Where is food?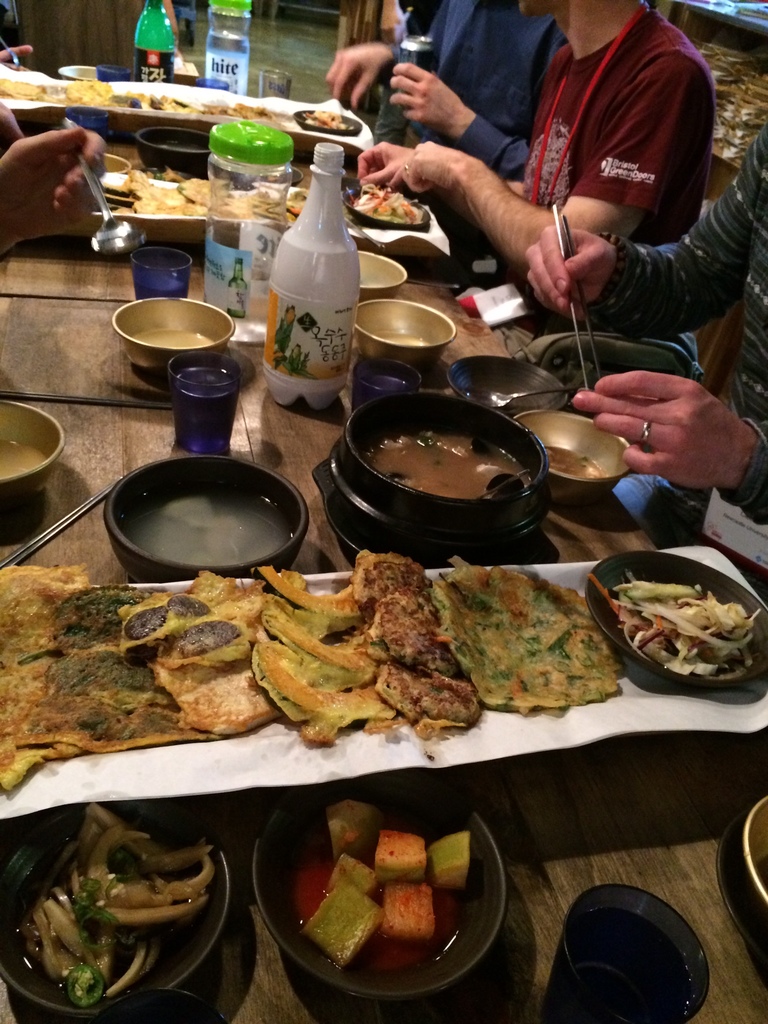
box=[557, 908, 696, 1016].
